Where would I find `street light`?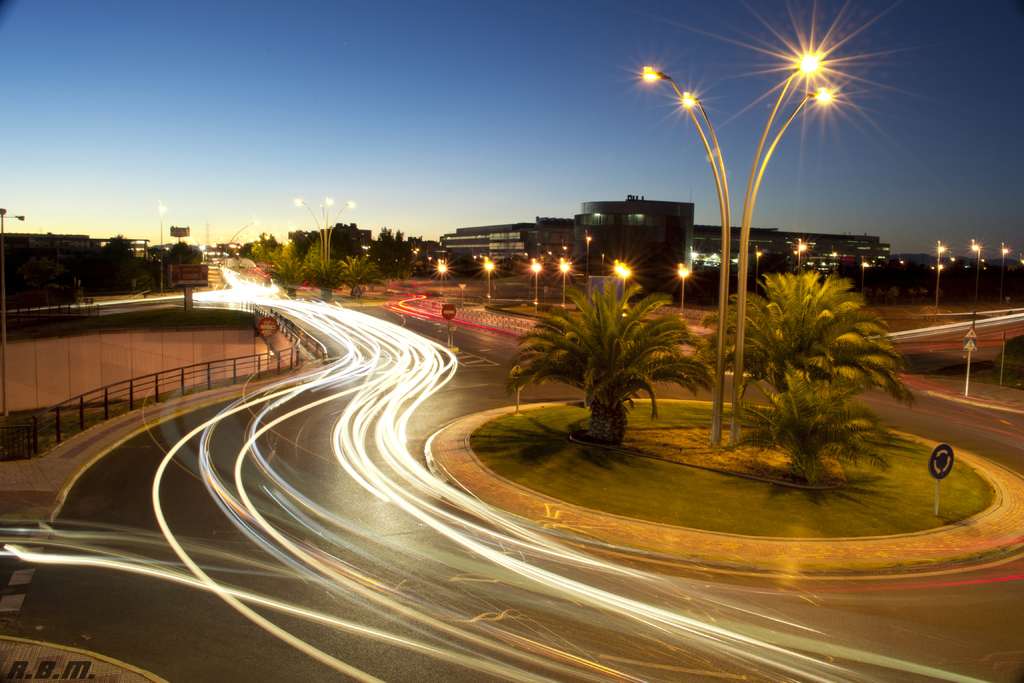
At rect(756, 247, 764, 295).
